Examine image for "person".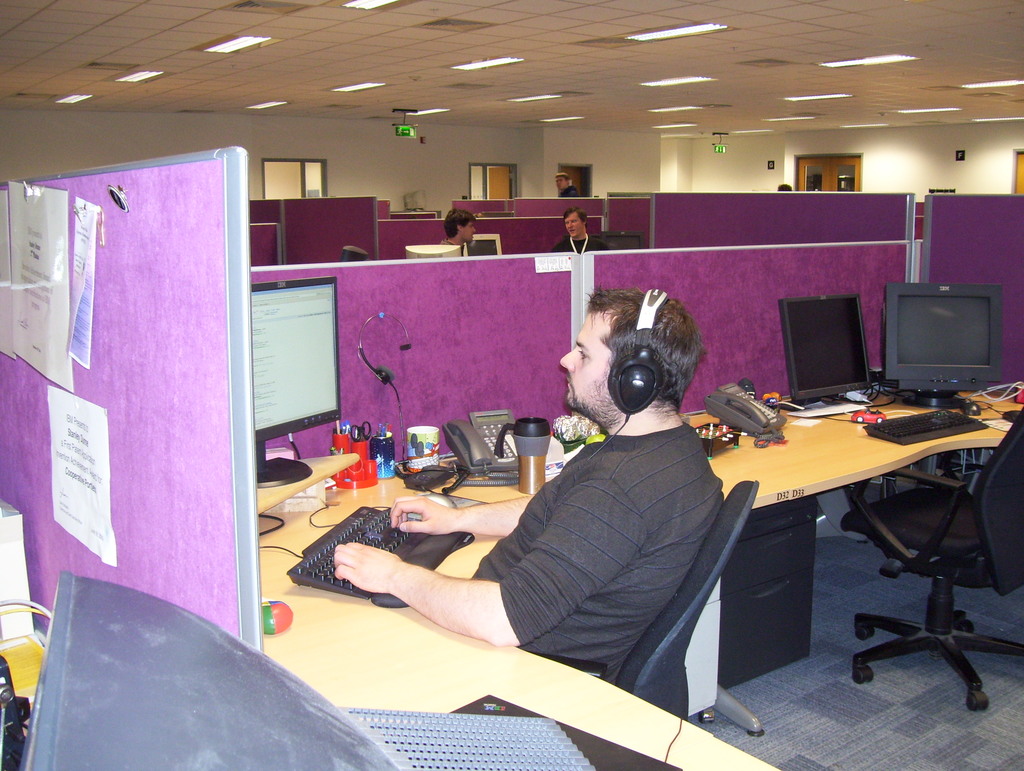
Examination result: (549,204,613,252).
